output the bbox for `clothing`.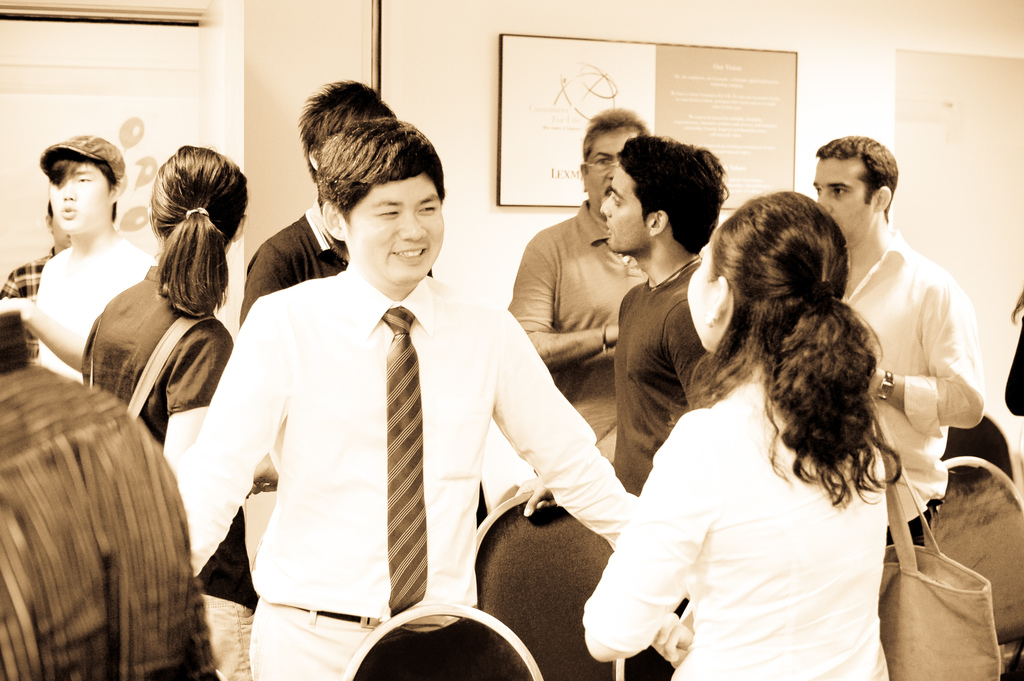
[x1=202, y1=236, x2=595, y2=660].
